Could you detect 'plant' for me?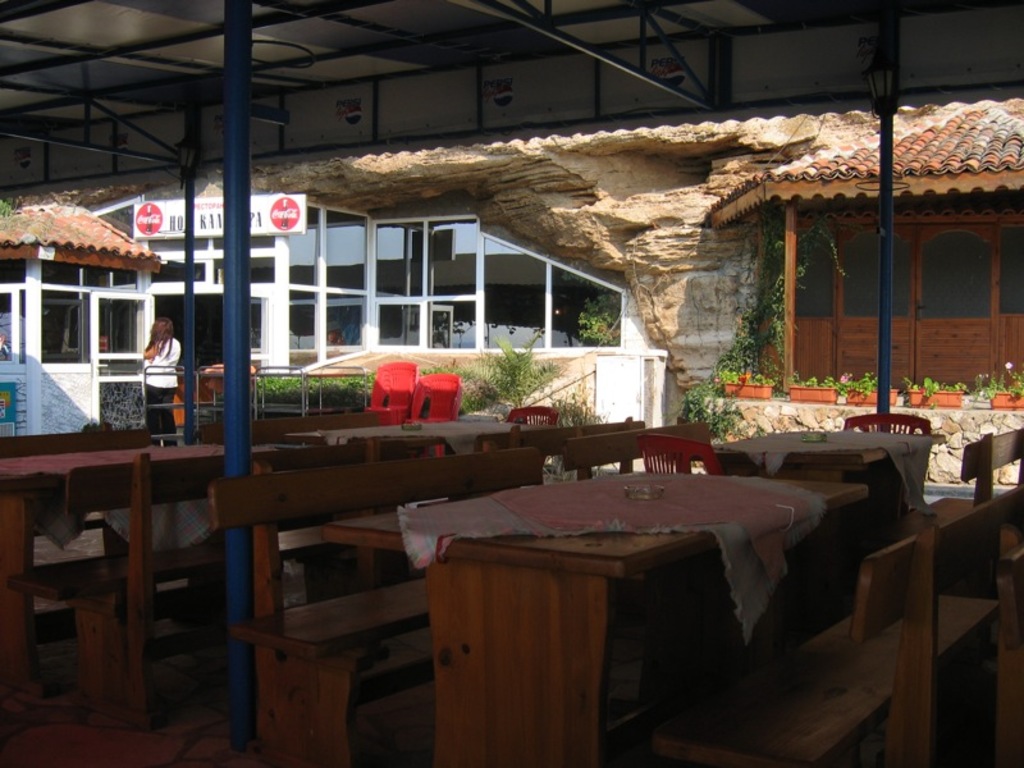
Detection result: (968,370,1023,410).
